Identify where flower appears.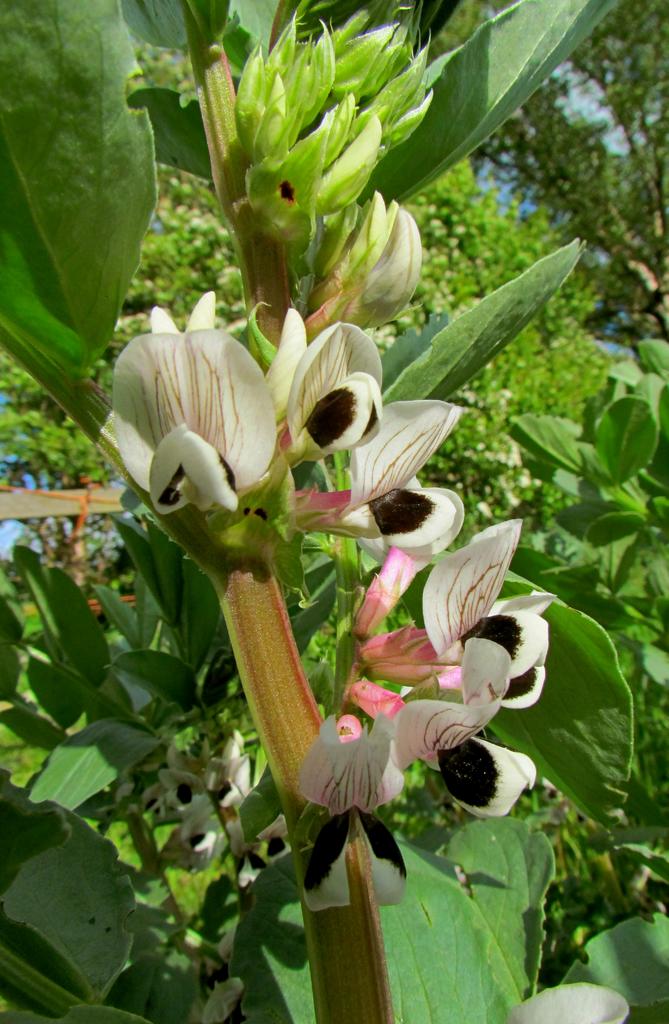
Appears at [358, 519, 561, 713].
